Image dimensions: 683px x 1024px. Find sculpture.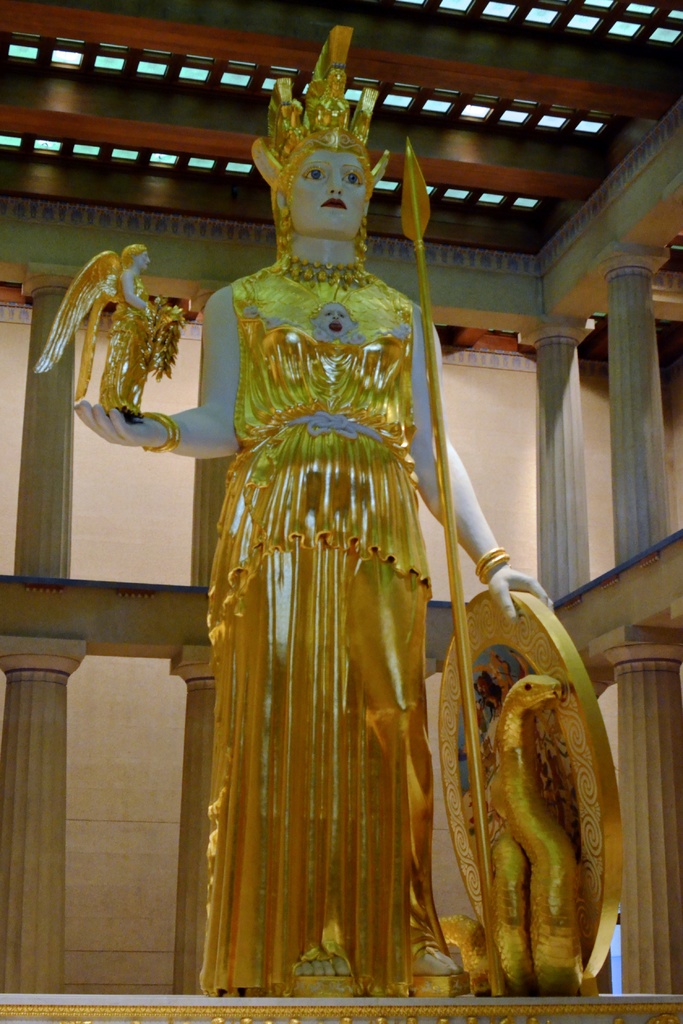
crop(434, 676, 601, 991).
